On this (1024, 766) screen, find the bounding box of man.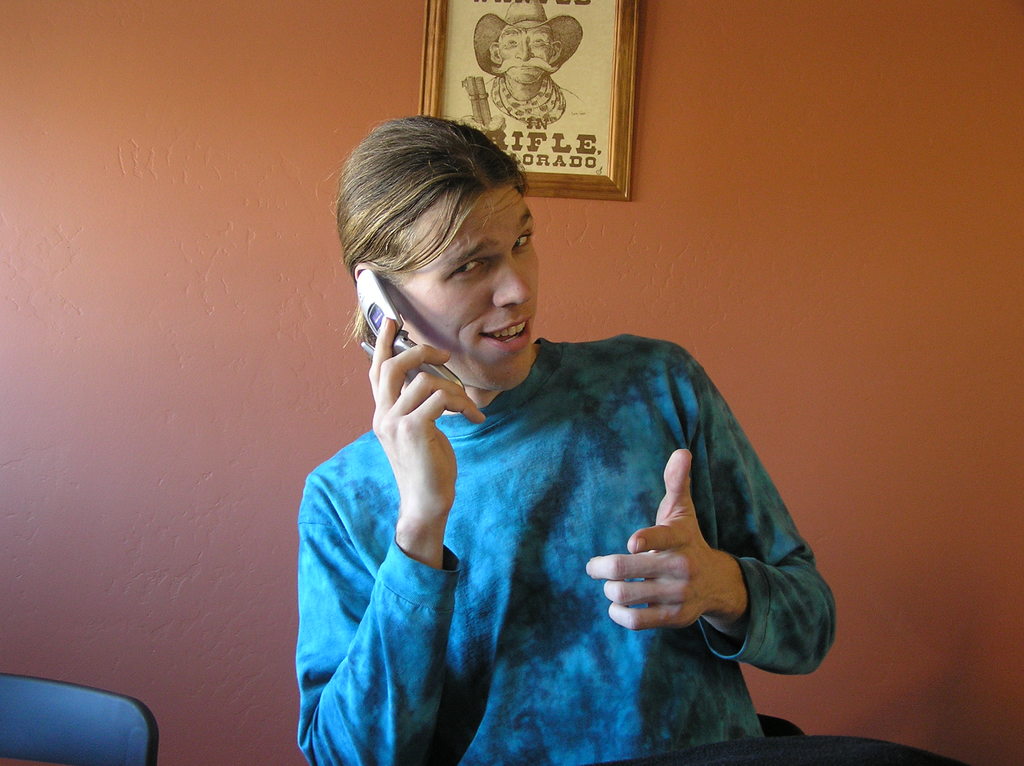
Bounding box: locate(471, 1, 586, 128).
